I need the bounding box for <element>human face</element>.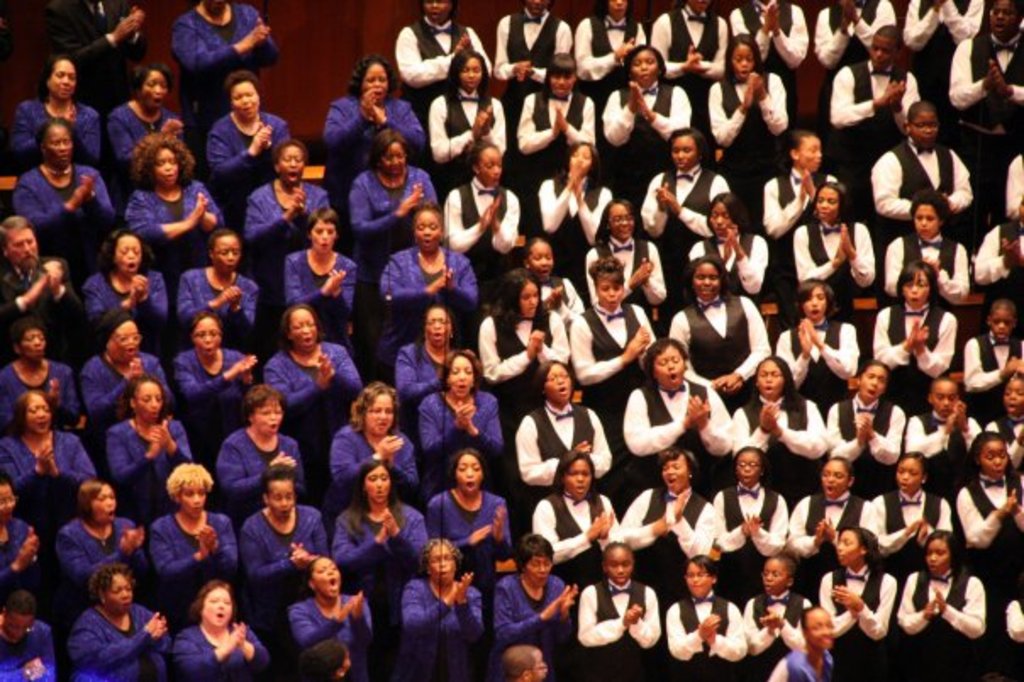
Here it is: select_region(795, 275, 844, 324).
